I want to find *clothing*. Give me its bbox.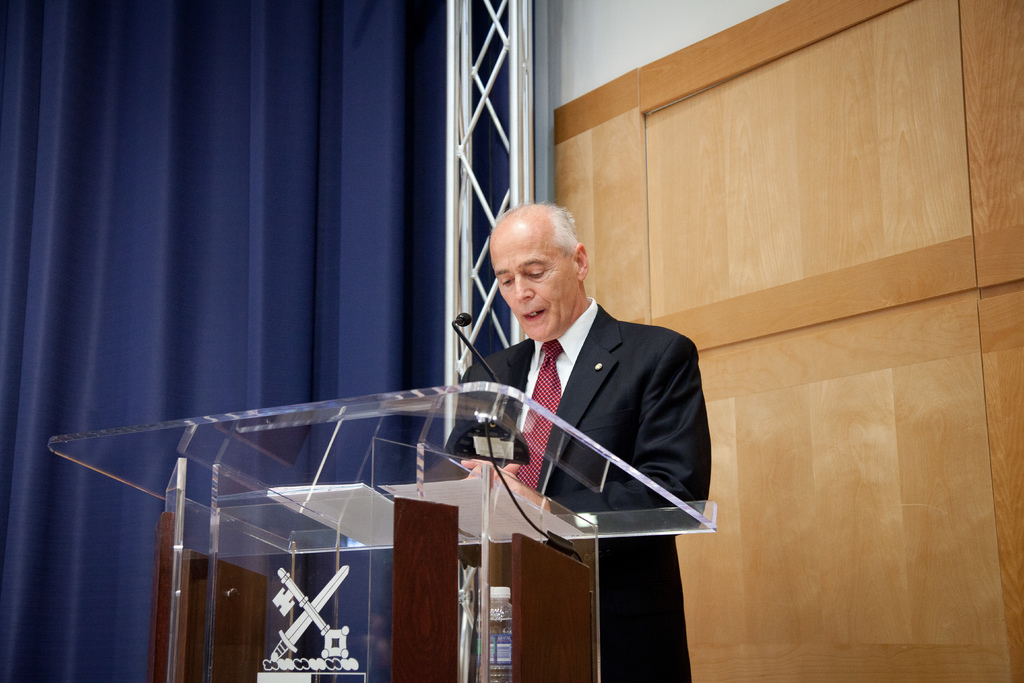
box(432, 304, 726, 682).
